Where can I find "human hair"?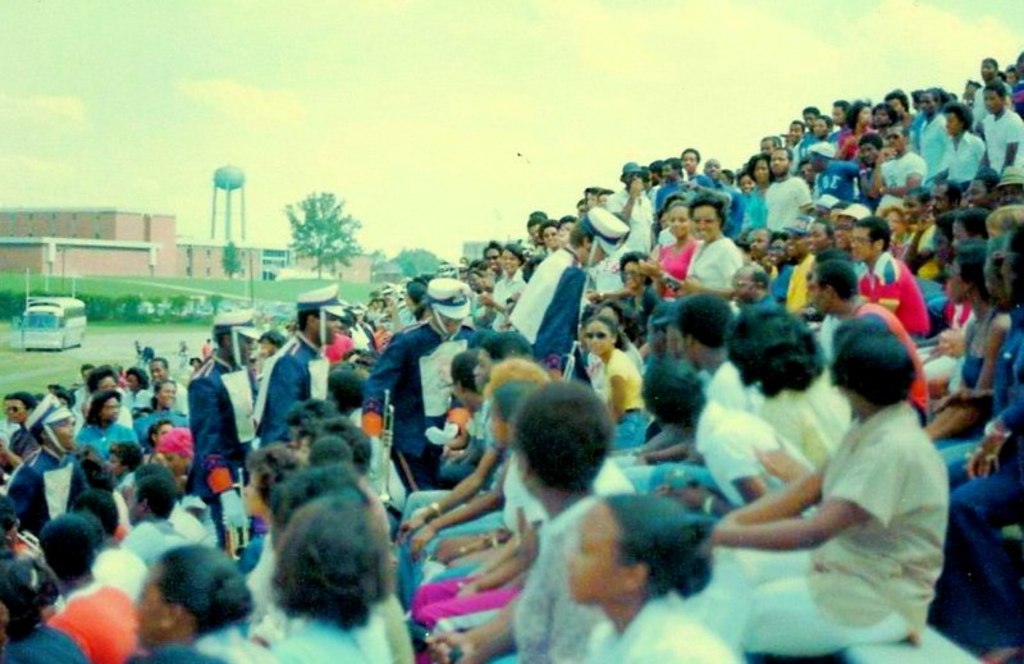
You can find it at box(273, 491, 393, 628).
